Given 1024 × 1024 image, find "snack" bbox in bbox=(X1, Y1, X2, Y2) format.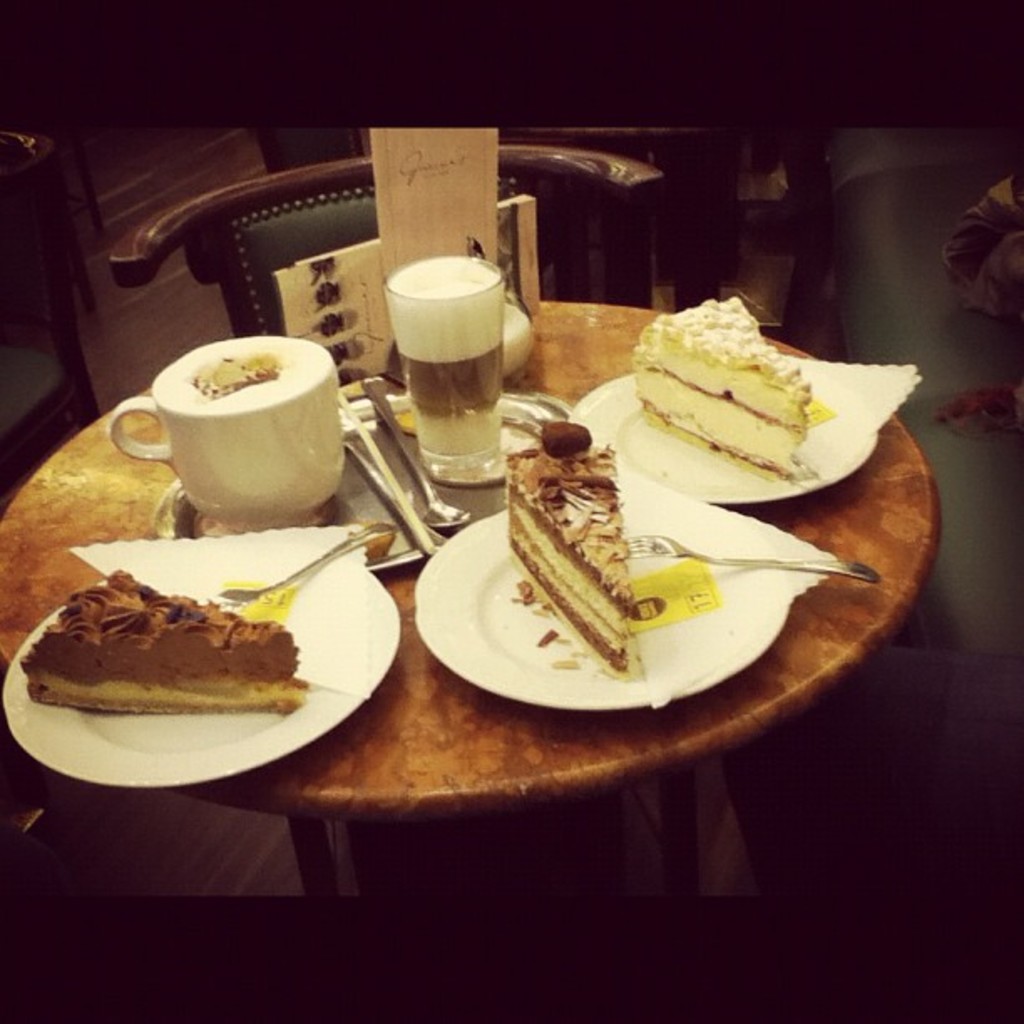
bbox=(13, 559, 341, 770).
